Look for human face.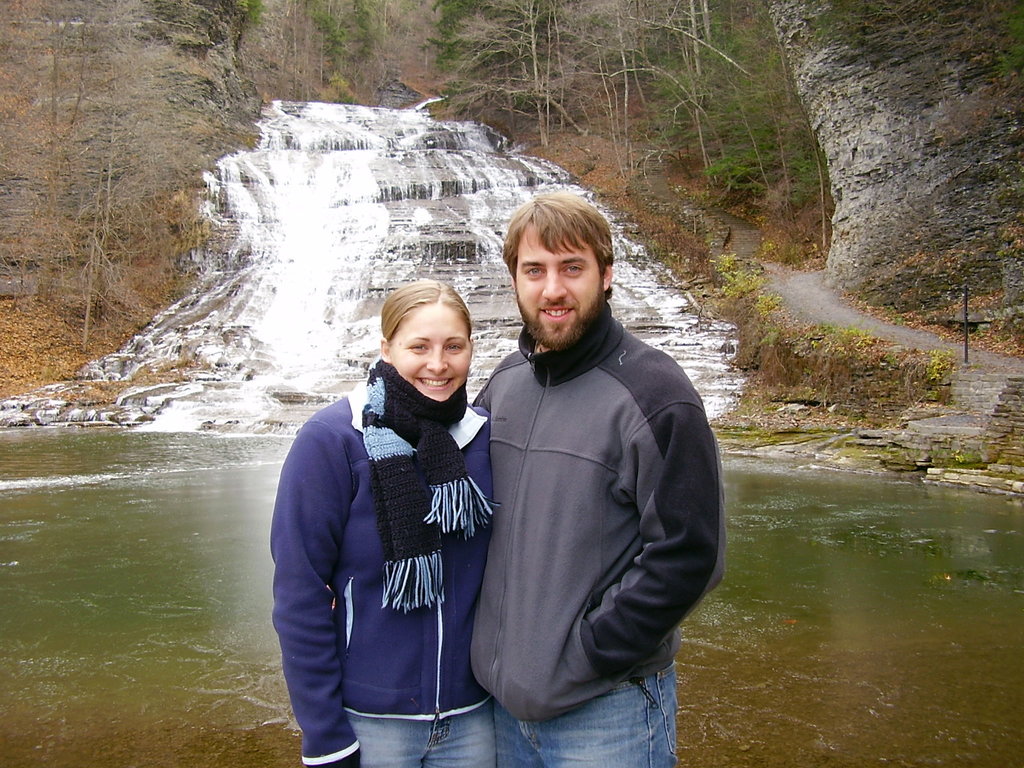
Found: 390:302:474:397.
